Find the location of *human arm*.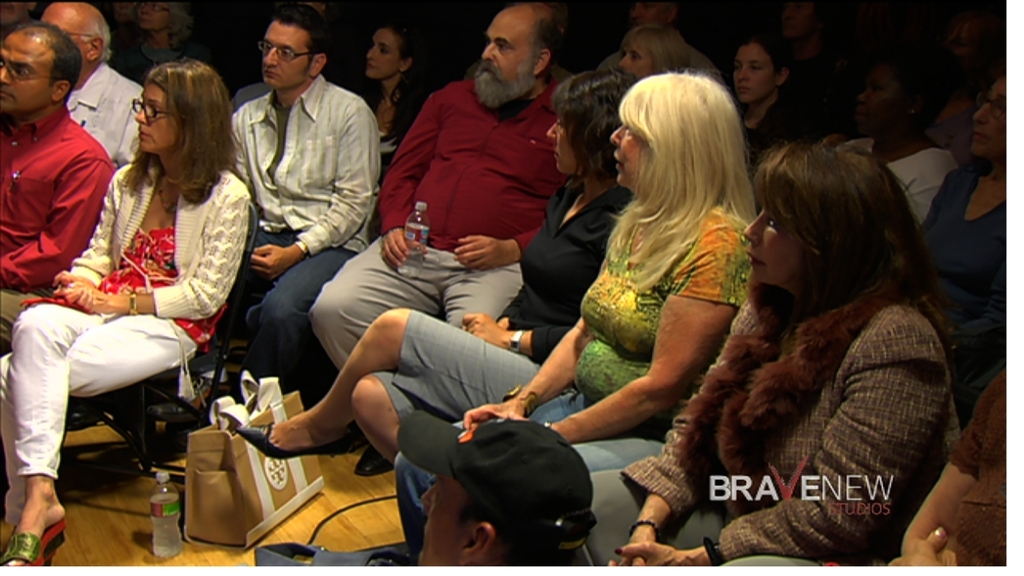
Location: box=[372, 89, 435, 264].
